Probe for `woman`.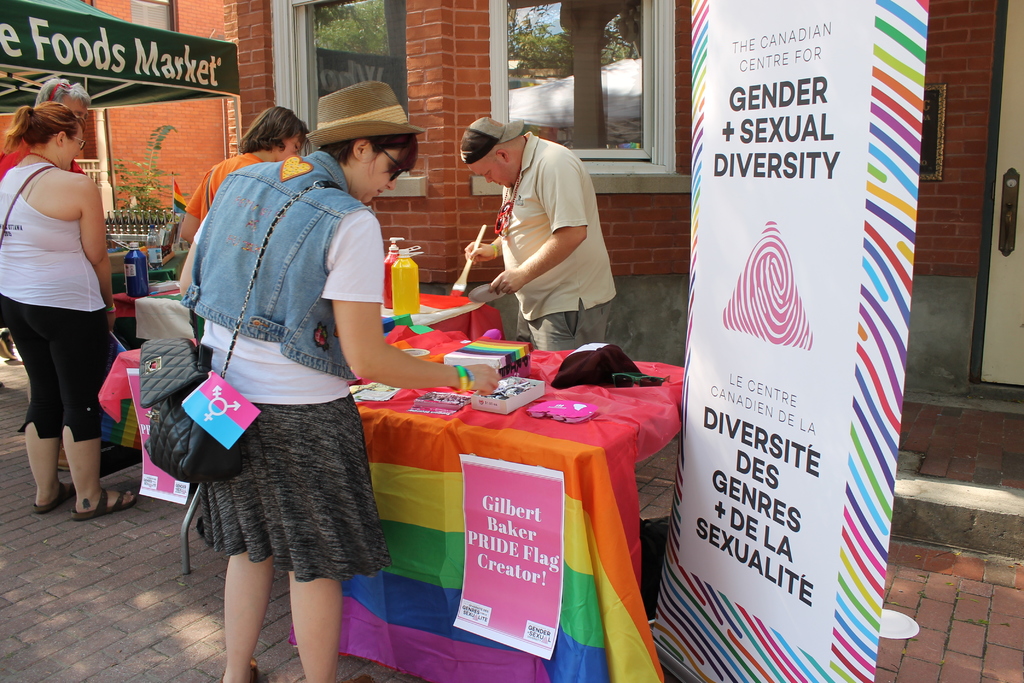
Probe result: box(0, 81, 130, 529).
